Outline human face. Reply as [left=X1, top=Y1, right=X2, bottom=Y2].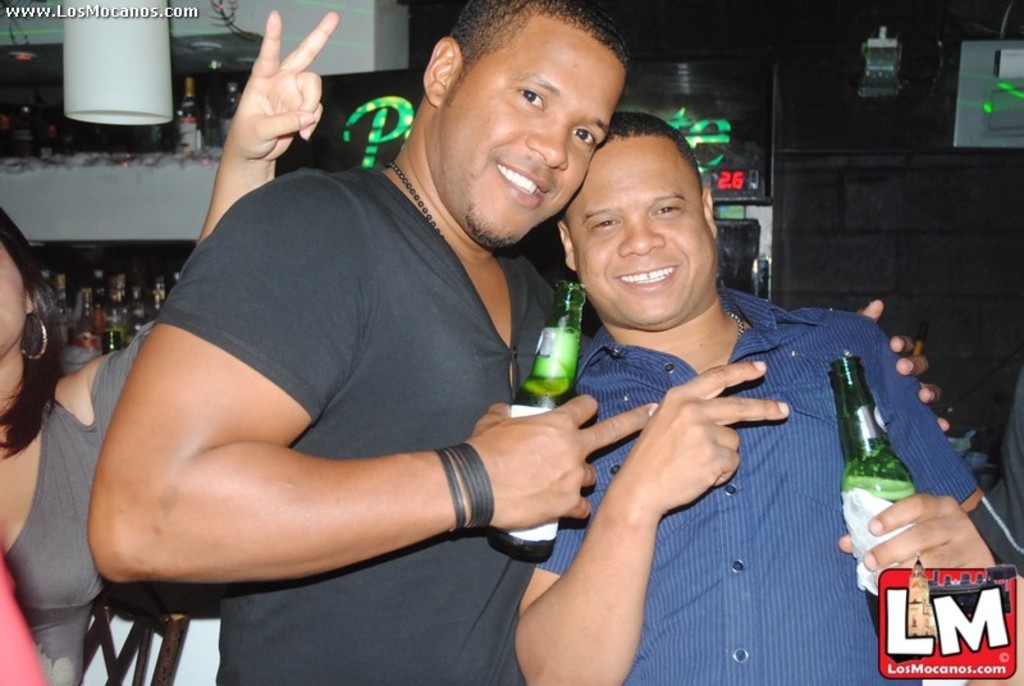
[left=564, top=136, right=719, bottom=324].
